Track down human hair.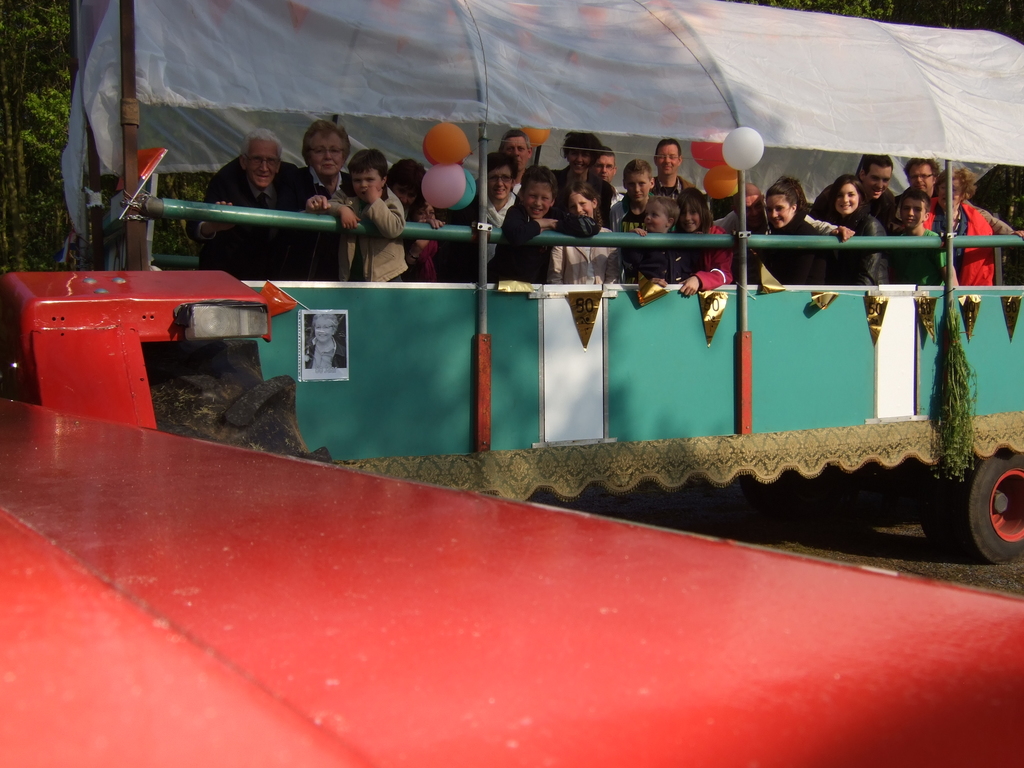
Tracked to [646,195,682,227].
